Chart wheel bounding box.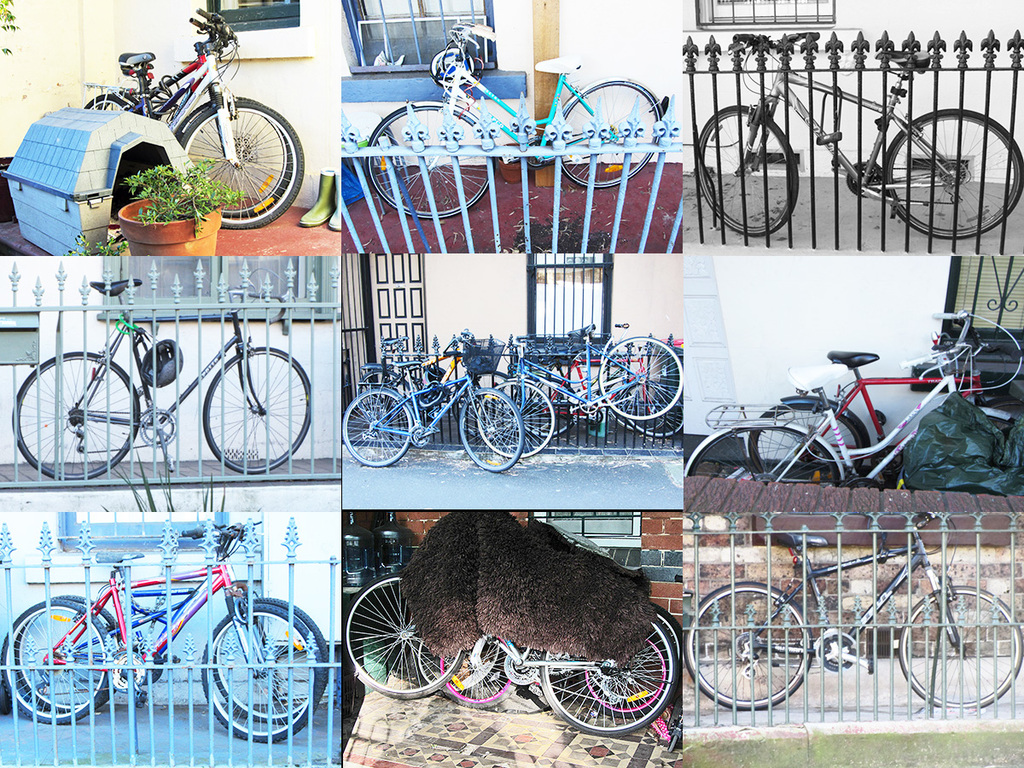
Charted: <bbox>899, 586, 1023, 707</bbox>.
